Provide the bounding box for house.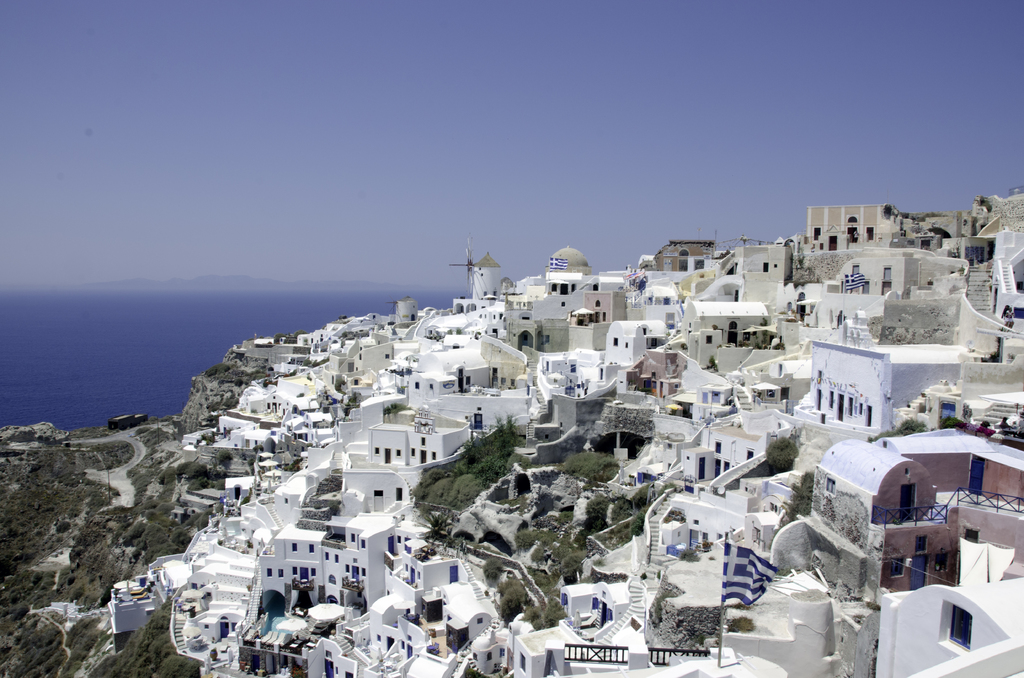
region(804, 435, 964, 597).
